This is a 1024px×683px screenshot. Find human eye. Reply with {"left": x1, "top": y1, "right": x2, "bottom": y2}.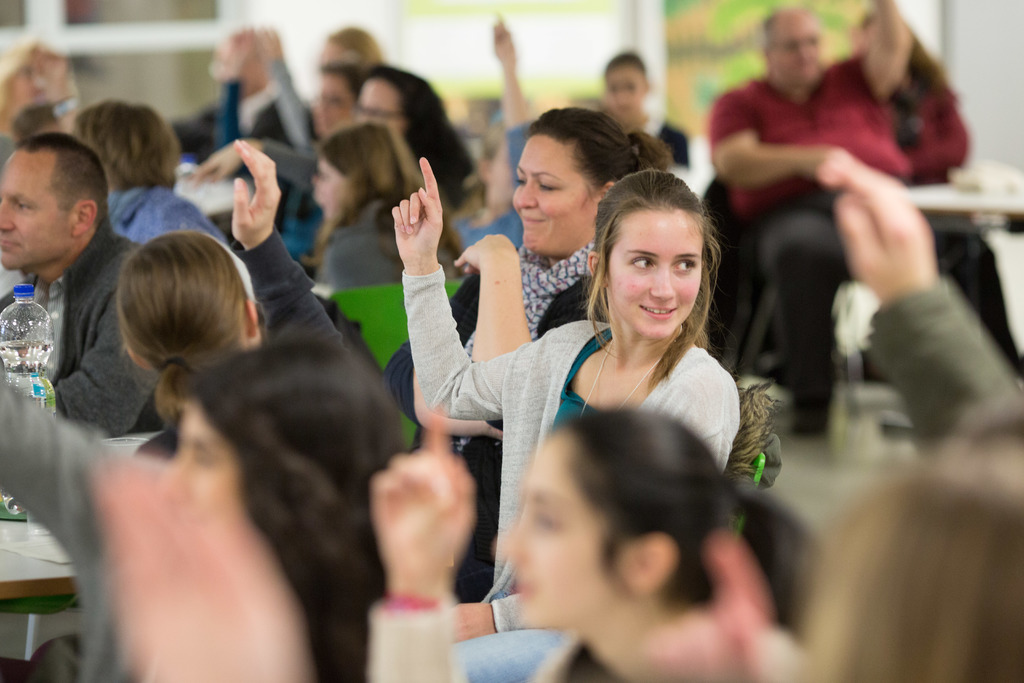
{"left": 671, "top": 257, "right": 696, "bottom": 279}.
